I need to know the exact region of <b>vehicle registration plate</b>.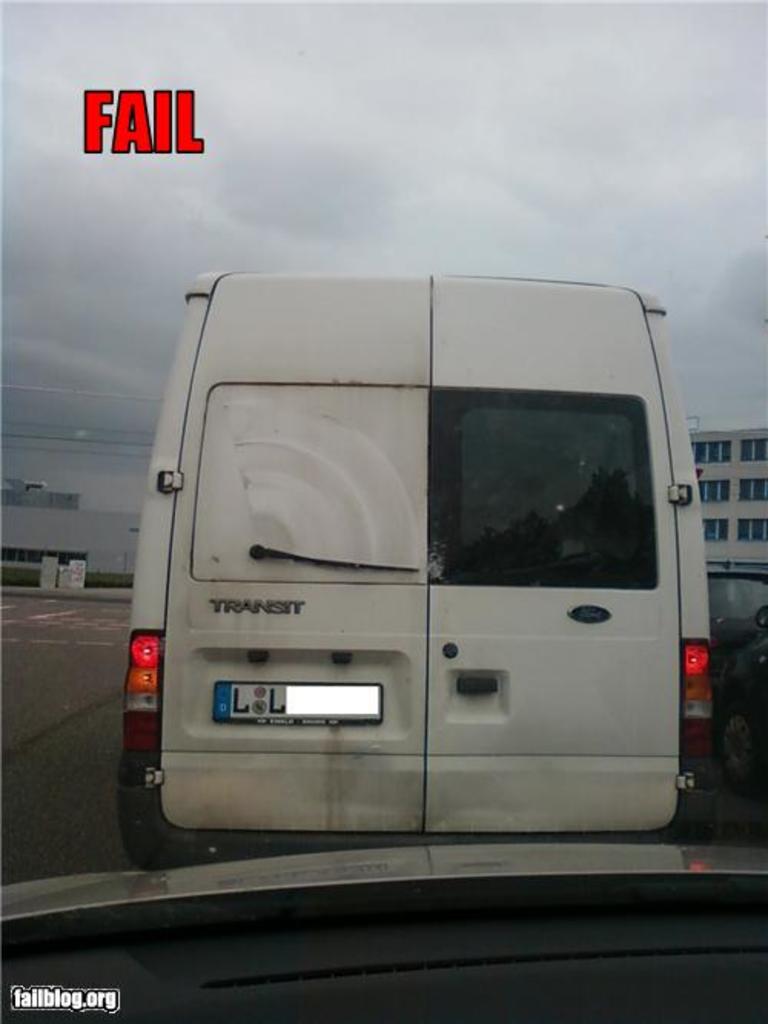
Region: bbox=(209, 679, 381, 718).
